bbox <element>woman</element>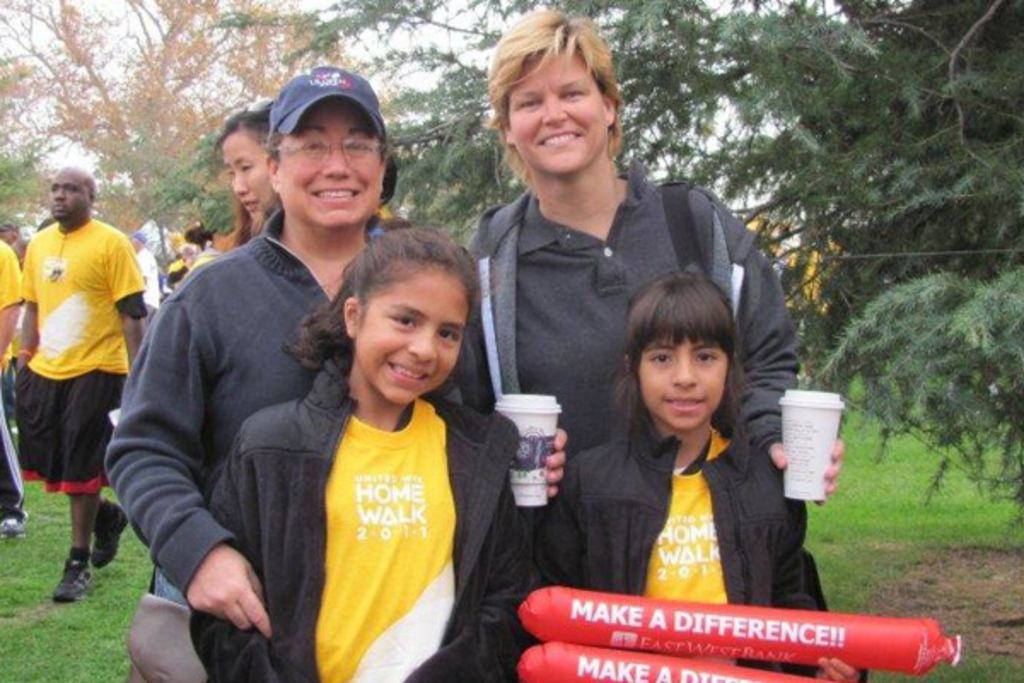
208,94,276,242
